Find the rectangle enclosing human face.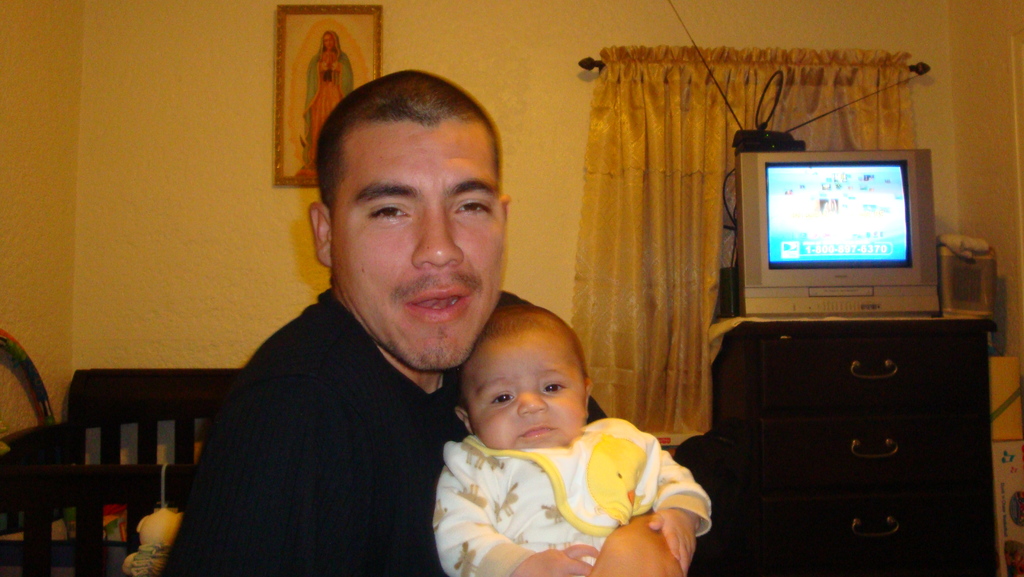
box(325, 125, 519, 382).
